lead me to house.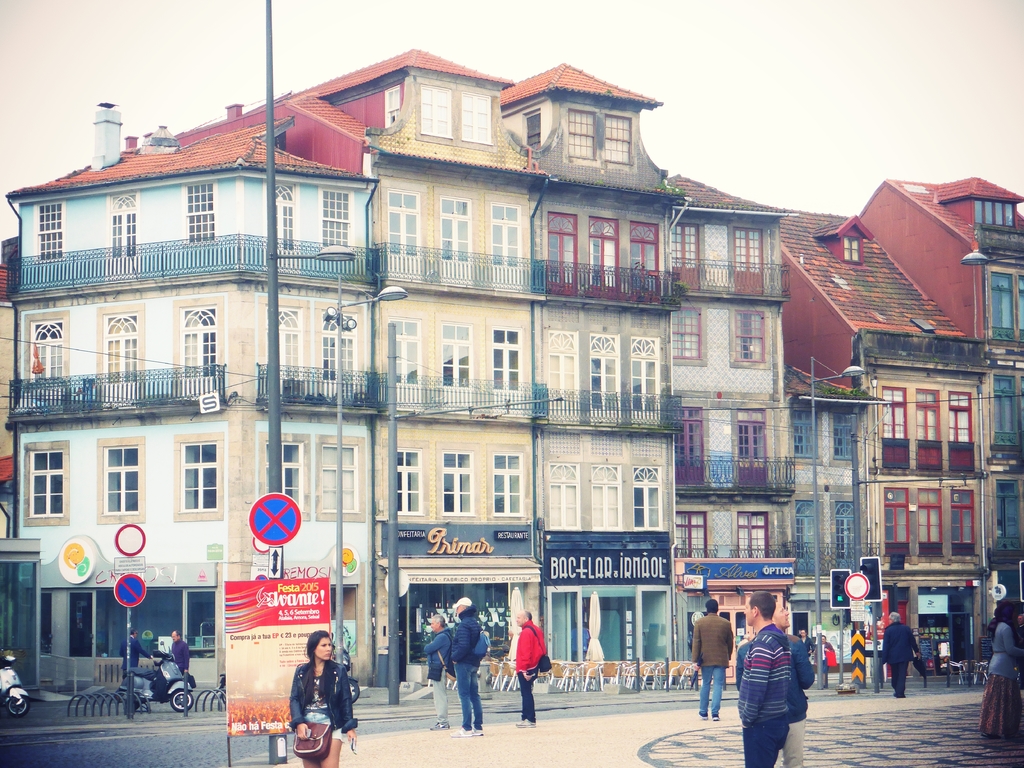
Lead to bbox=[0, 262, 20, 505].
